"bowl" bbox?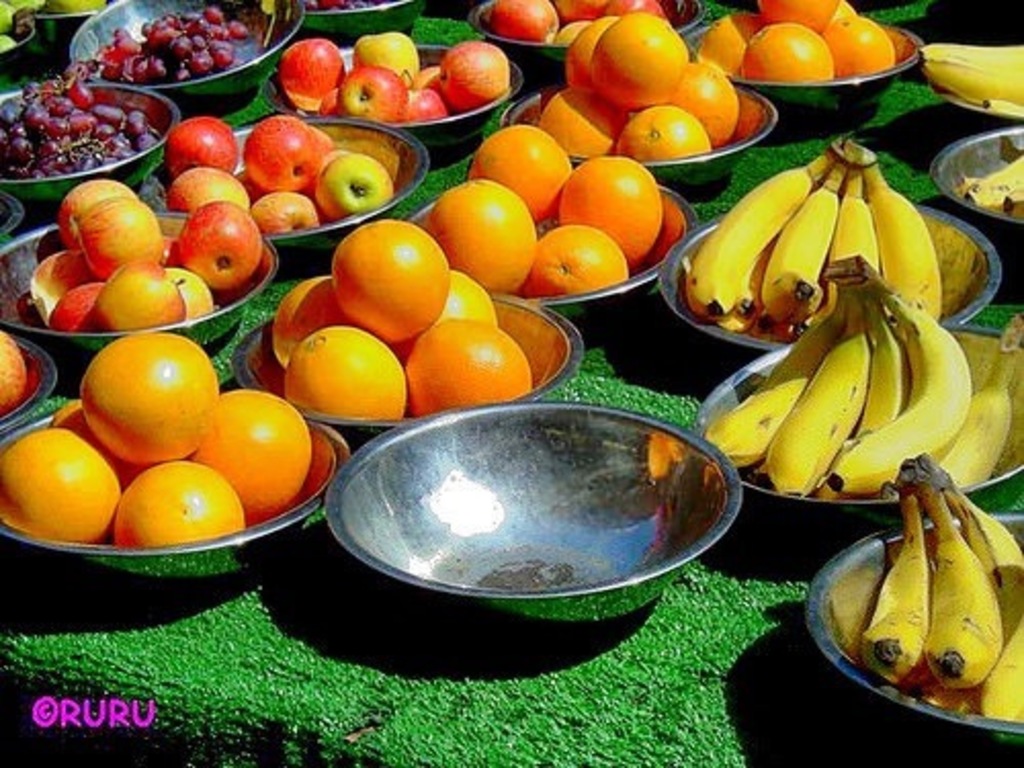
0, 215, 276, 365
